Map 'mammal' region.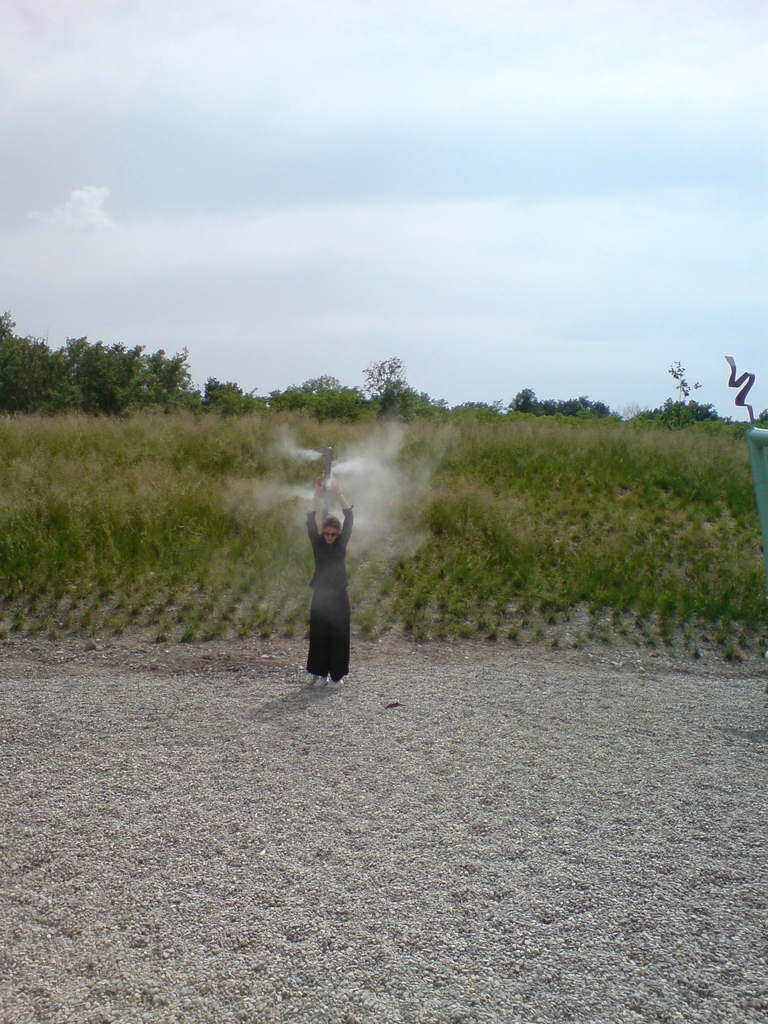
Mapped to <region>276, 496, 360, 692</region>.
